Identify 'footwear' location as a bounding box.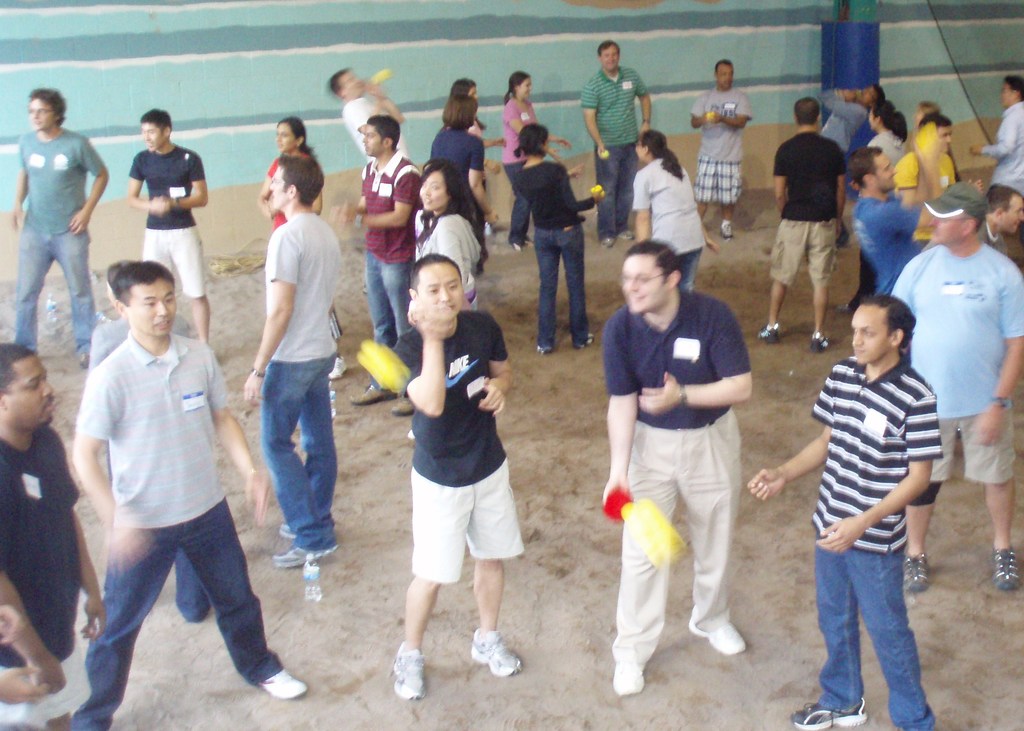
<bbox>760, 320, 781, 342</bbox>.
